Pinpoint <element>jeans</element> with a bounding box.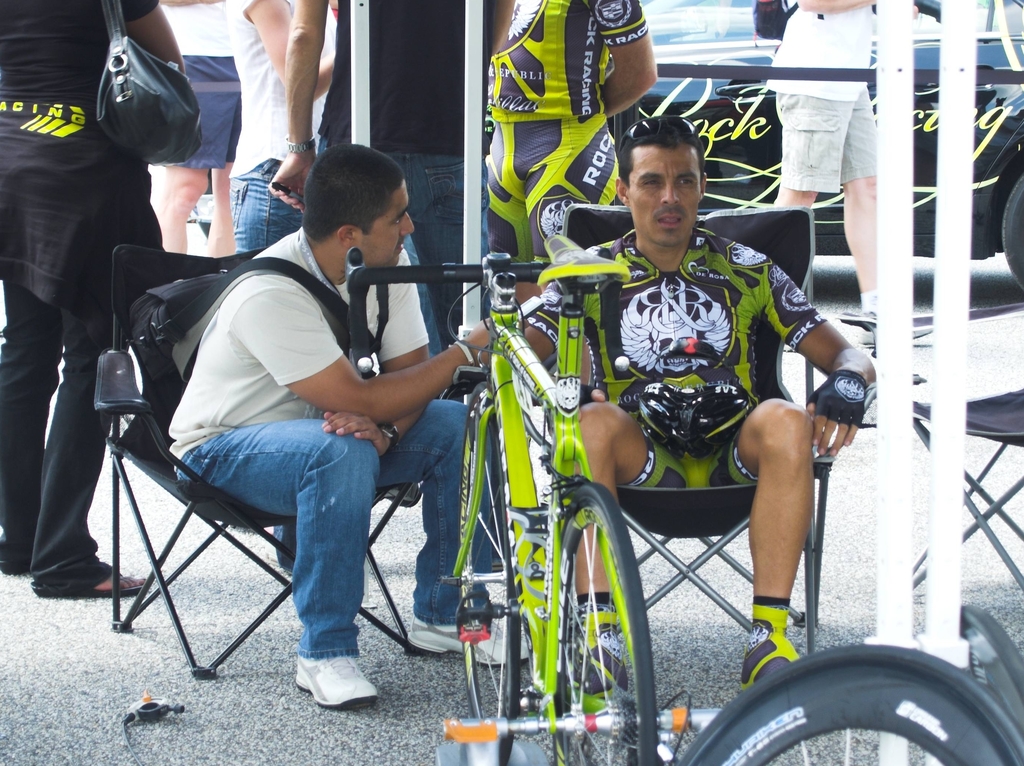
[left=174, top=400, right=501, bottom=664].
